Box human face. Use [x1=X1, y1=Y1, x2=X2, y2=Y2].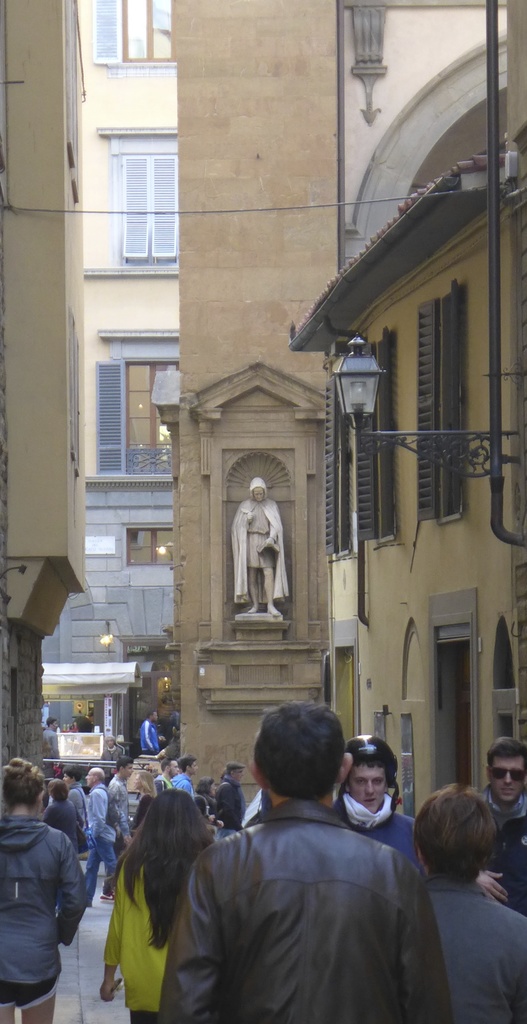
[x1=211, y1=781, x2=215, y2=795].
